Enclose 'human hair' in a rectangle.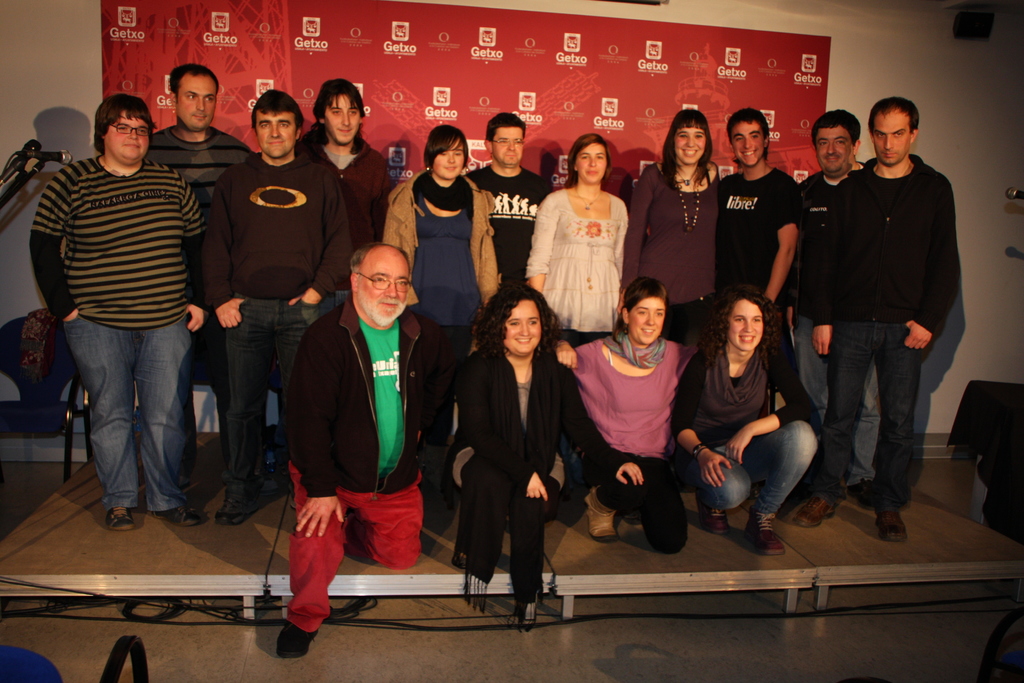
[left=566, top=135, right=614, bottom=184].
